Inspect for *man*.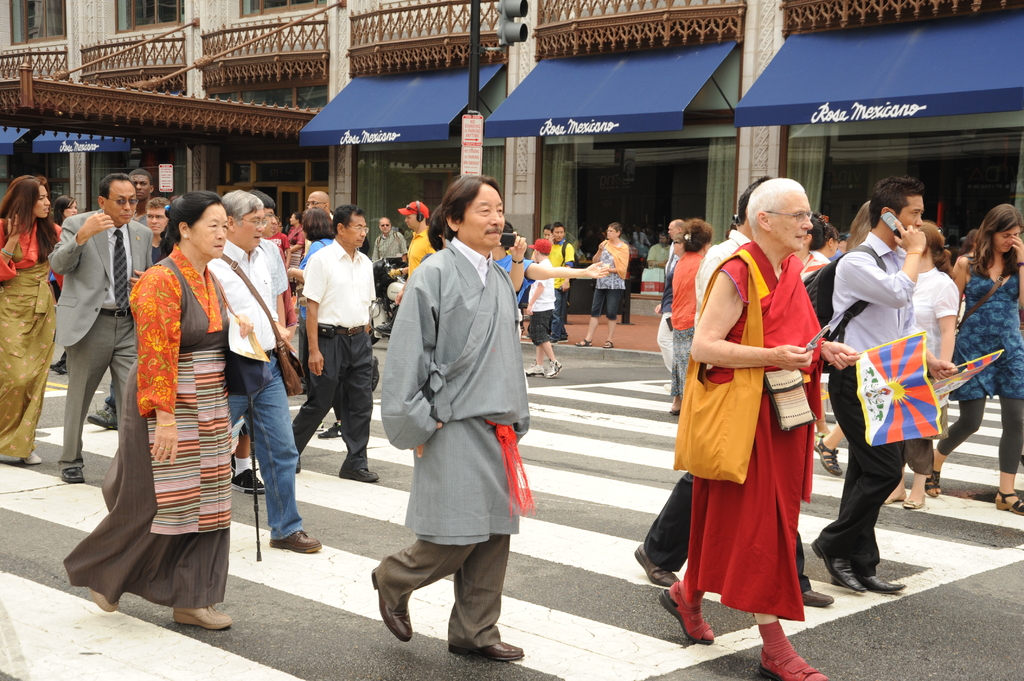
Inspection: x1=302, y1=189, x2=330, y2=214.
